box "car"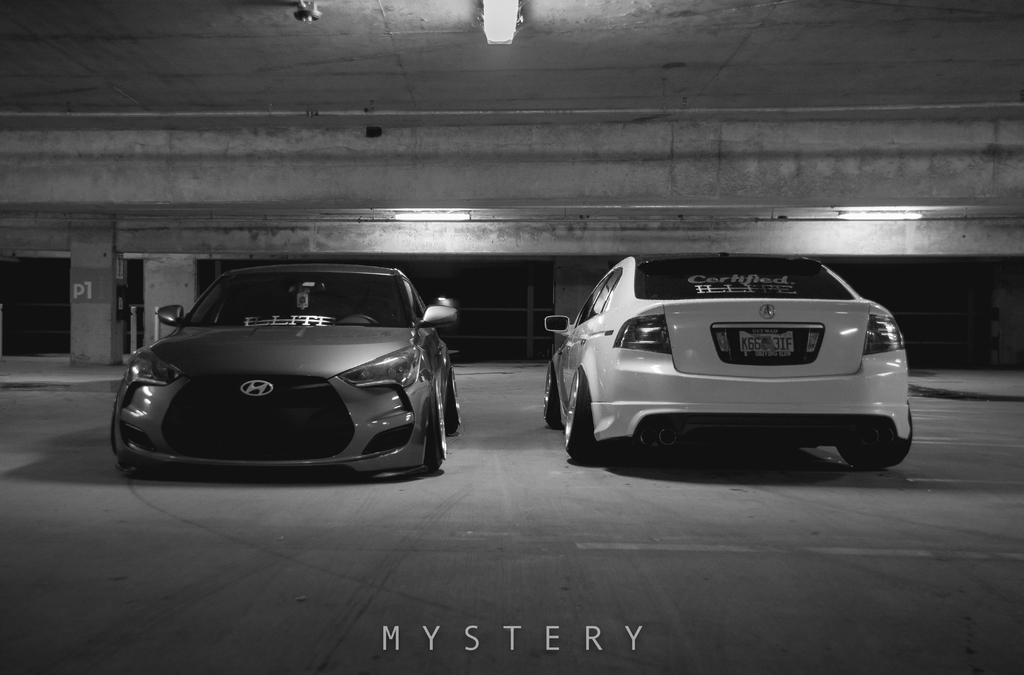
{"left": 110, "top": 265, "right": 460, "bottom": 484}
